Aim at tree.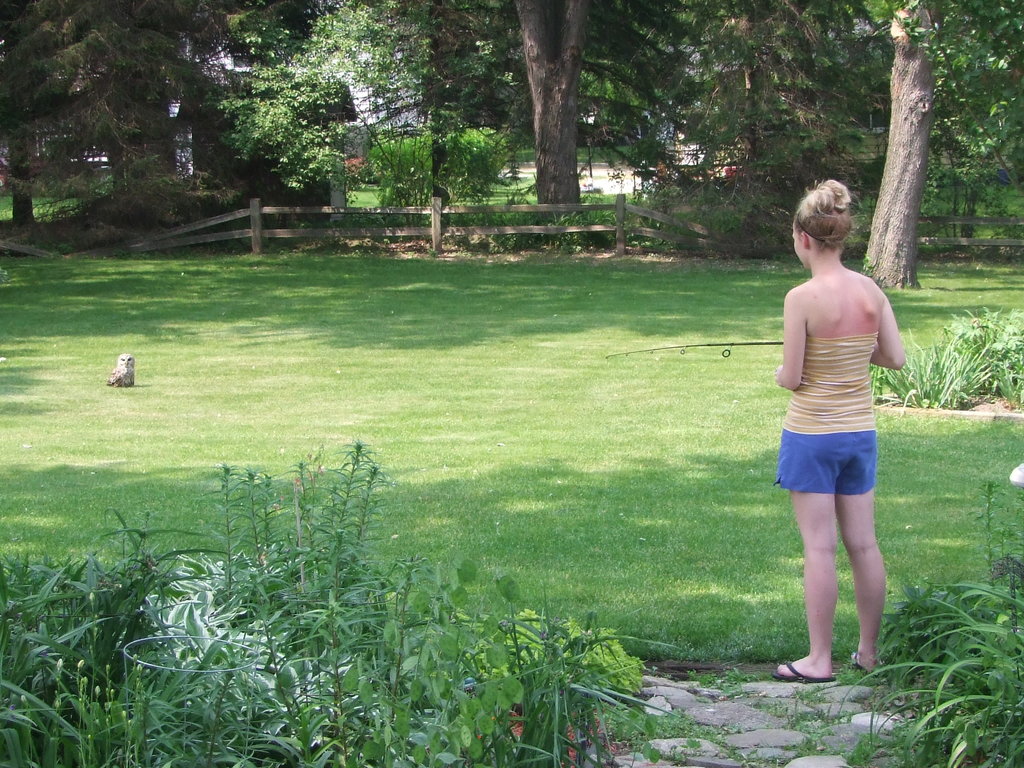
Aimed at l=858, t=0, r=950, b=287.
